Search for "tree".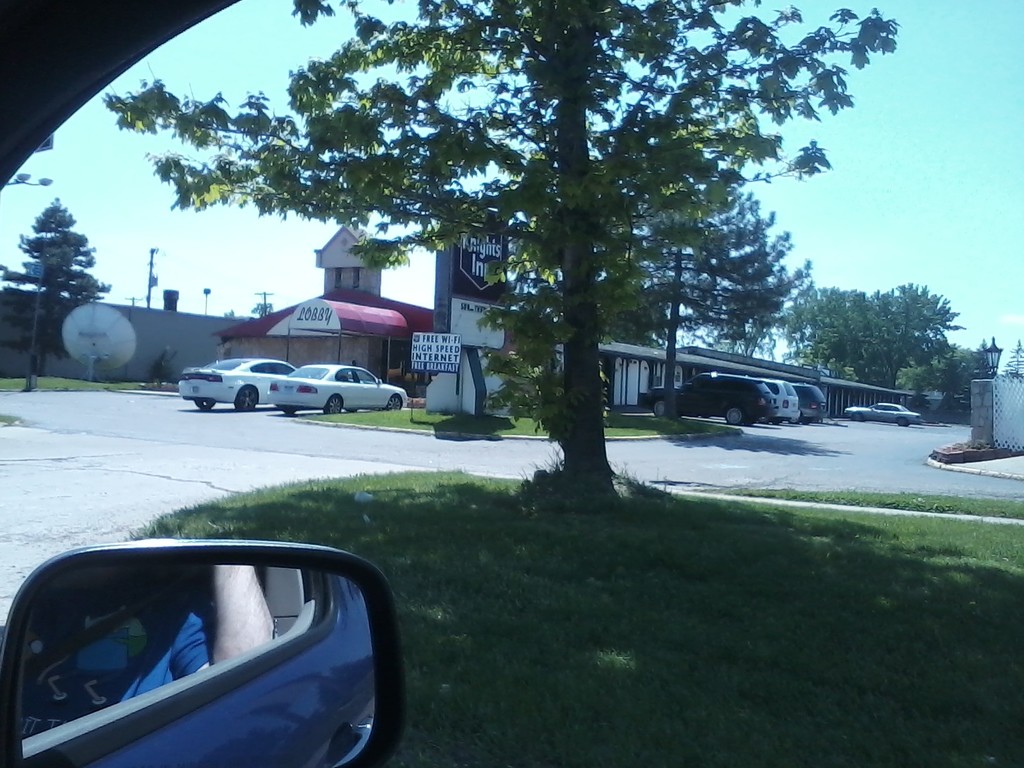
Found at box(100, 0, 904, 509).
